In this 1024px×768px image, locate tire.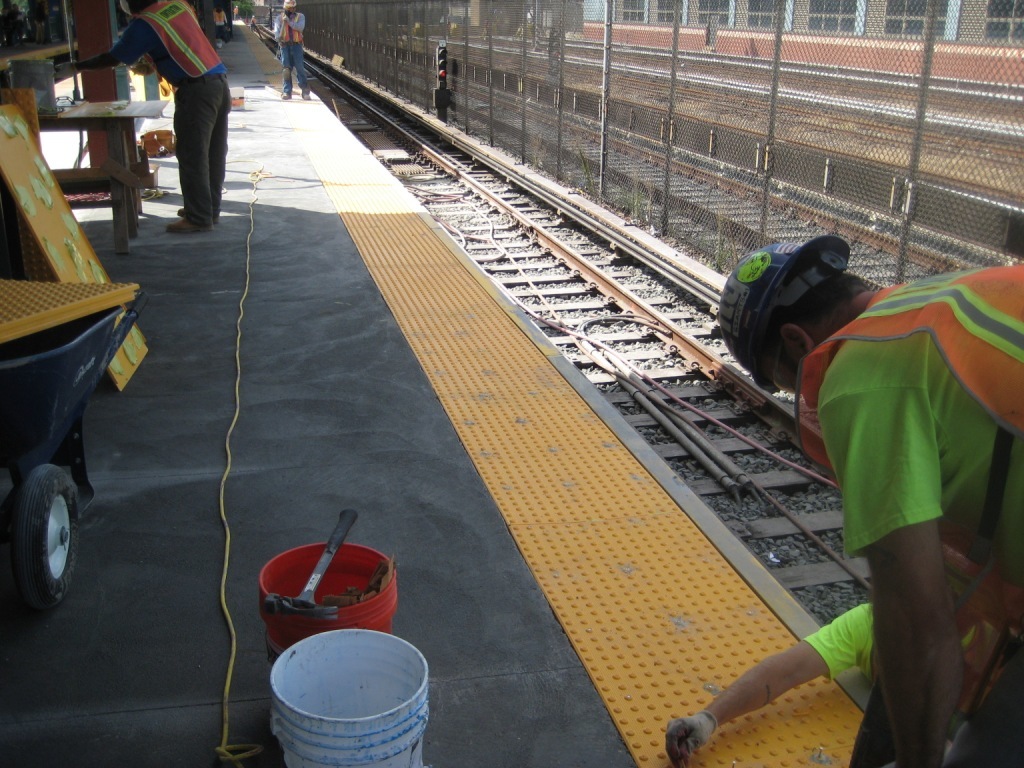
Bounding box: box(6, 452, 71, 624).
